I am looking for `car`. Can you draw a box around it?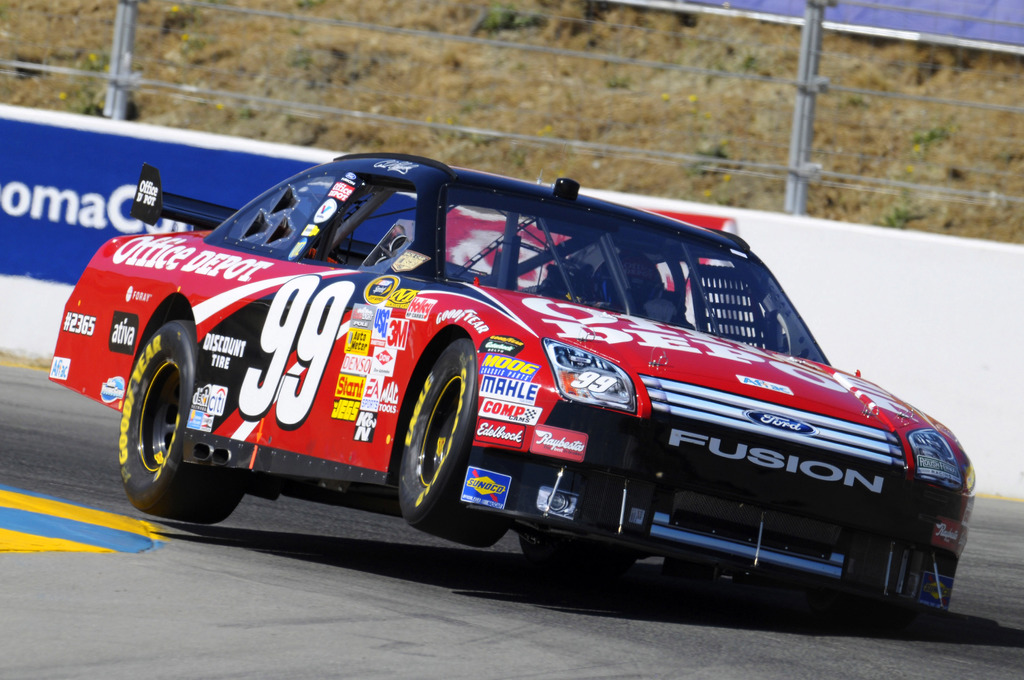
Sure, the bounding box is <region>45, 149, 973, 622</region>.
